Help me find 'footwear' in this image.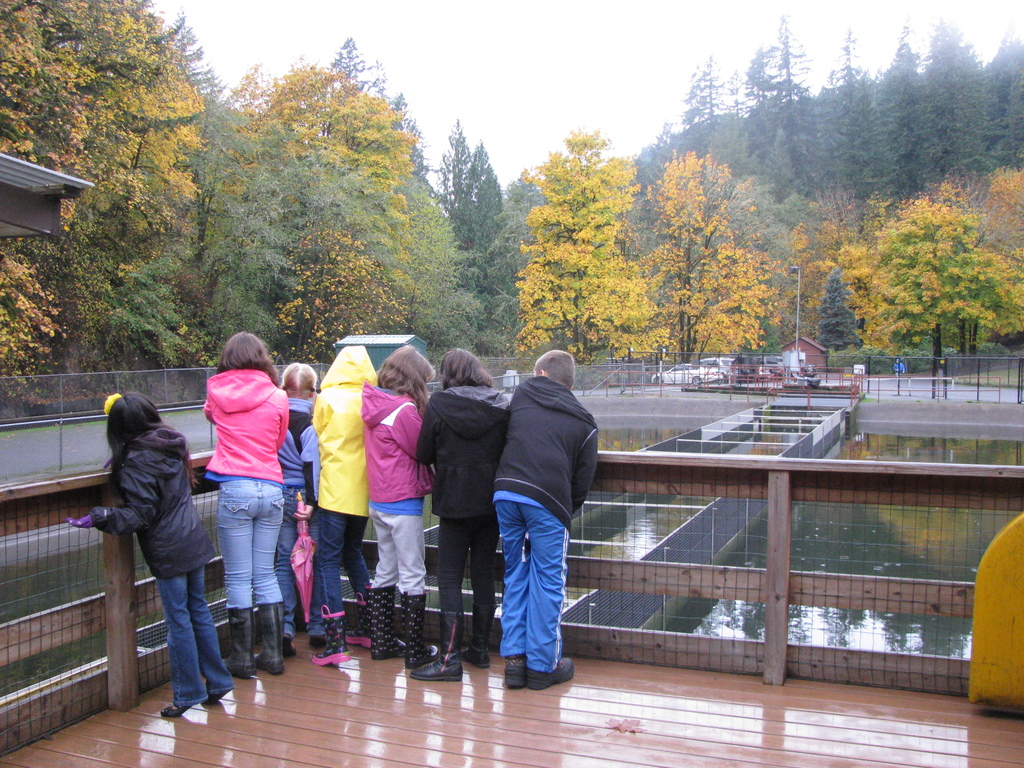
Found it: {"x1": 205, "y1": 686, "x2": 227, "y2": 703}.
